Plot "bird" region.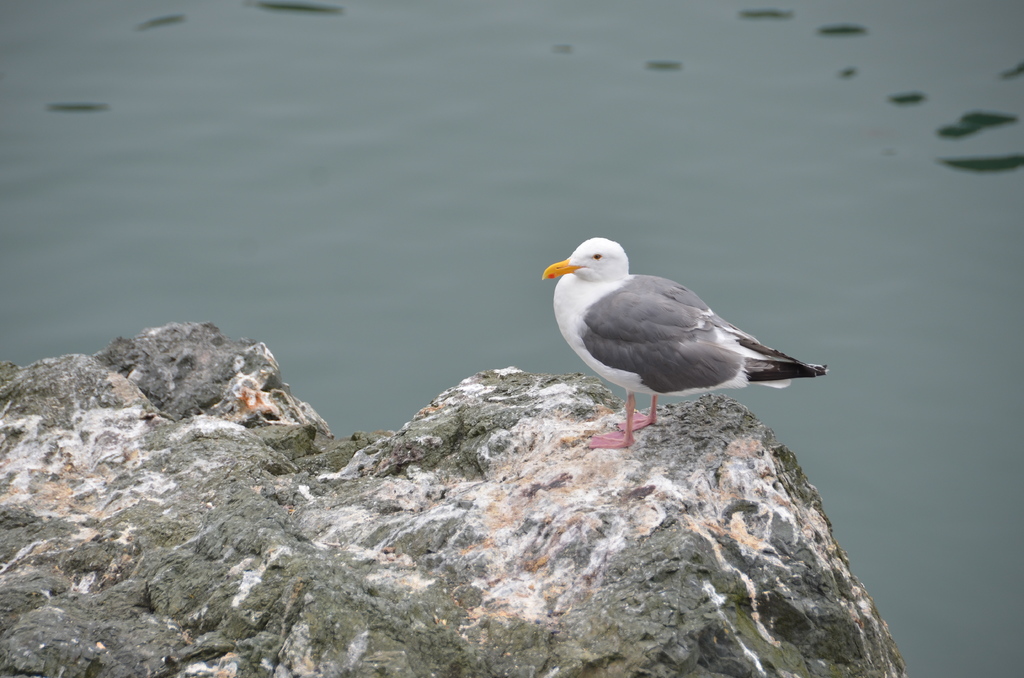
Plotted at bbox=[538, 234, 835, 437].
